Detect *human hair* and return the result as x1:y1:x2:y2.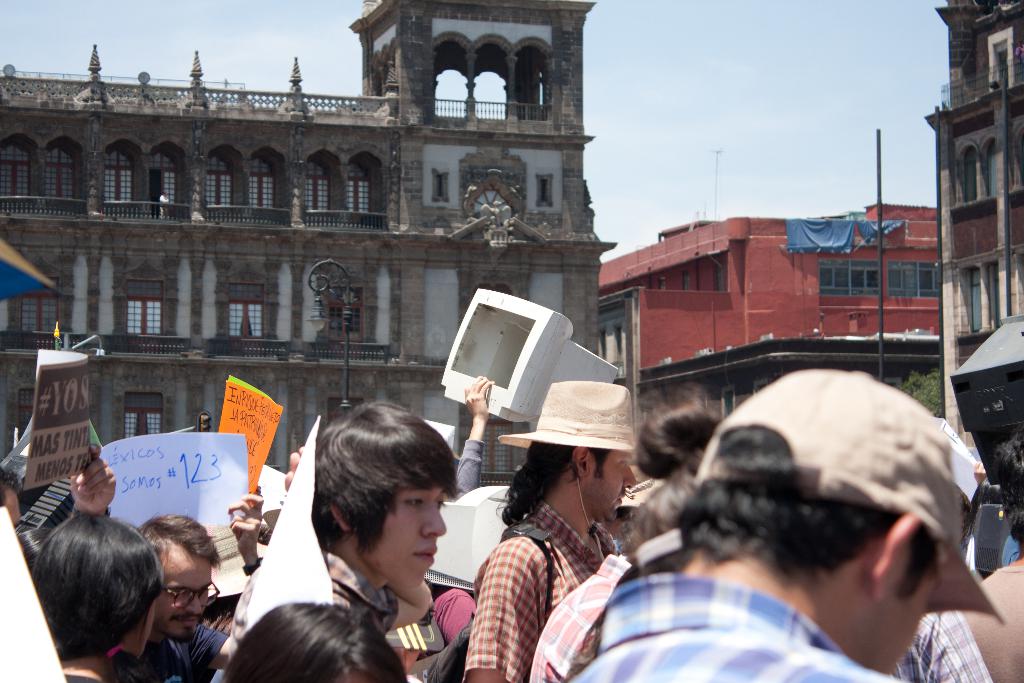
220:597:410:682.
